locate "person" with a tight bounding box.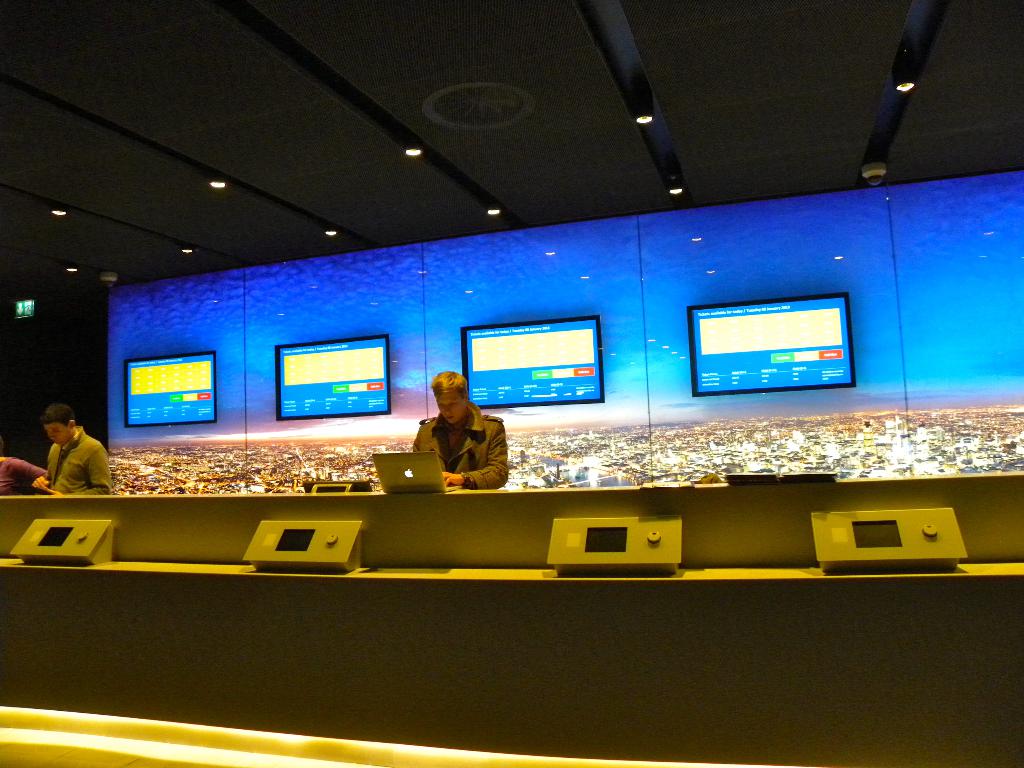
[412,372,510,493].
